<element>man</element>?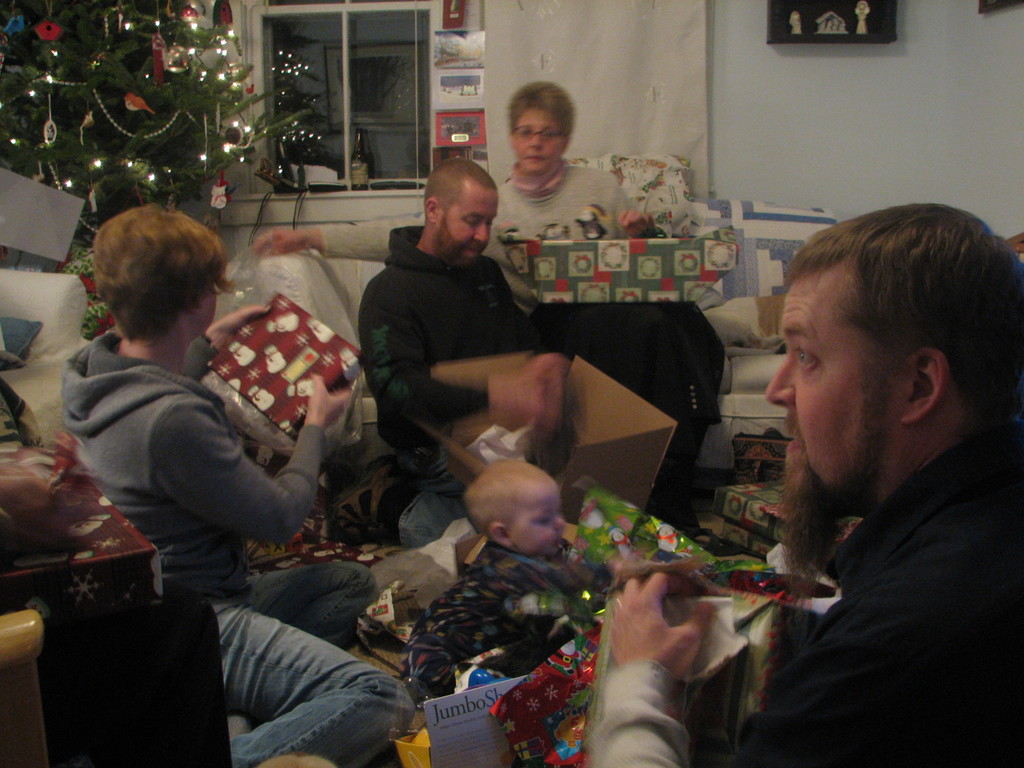
708:200:1023:748
